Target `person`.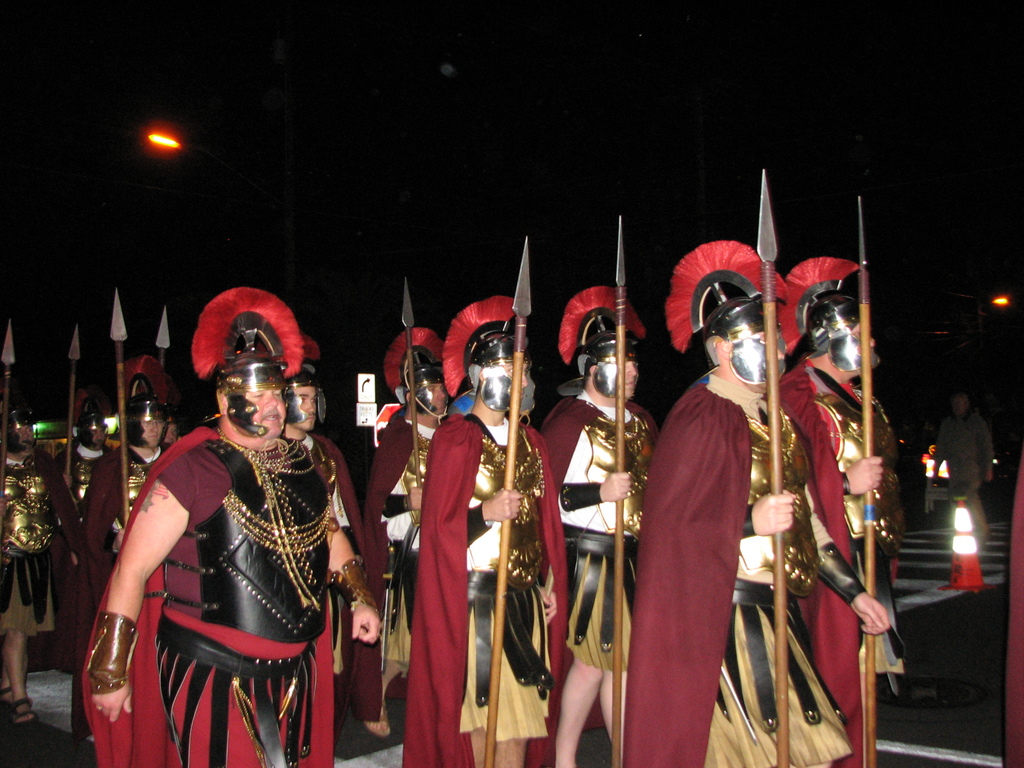
Target region: (left=283, top=344, right=368, bottom=746).
